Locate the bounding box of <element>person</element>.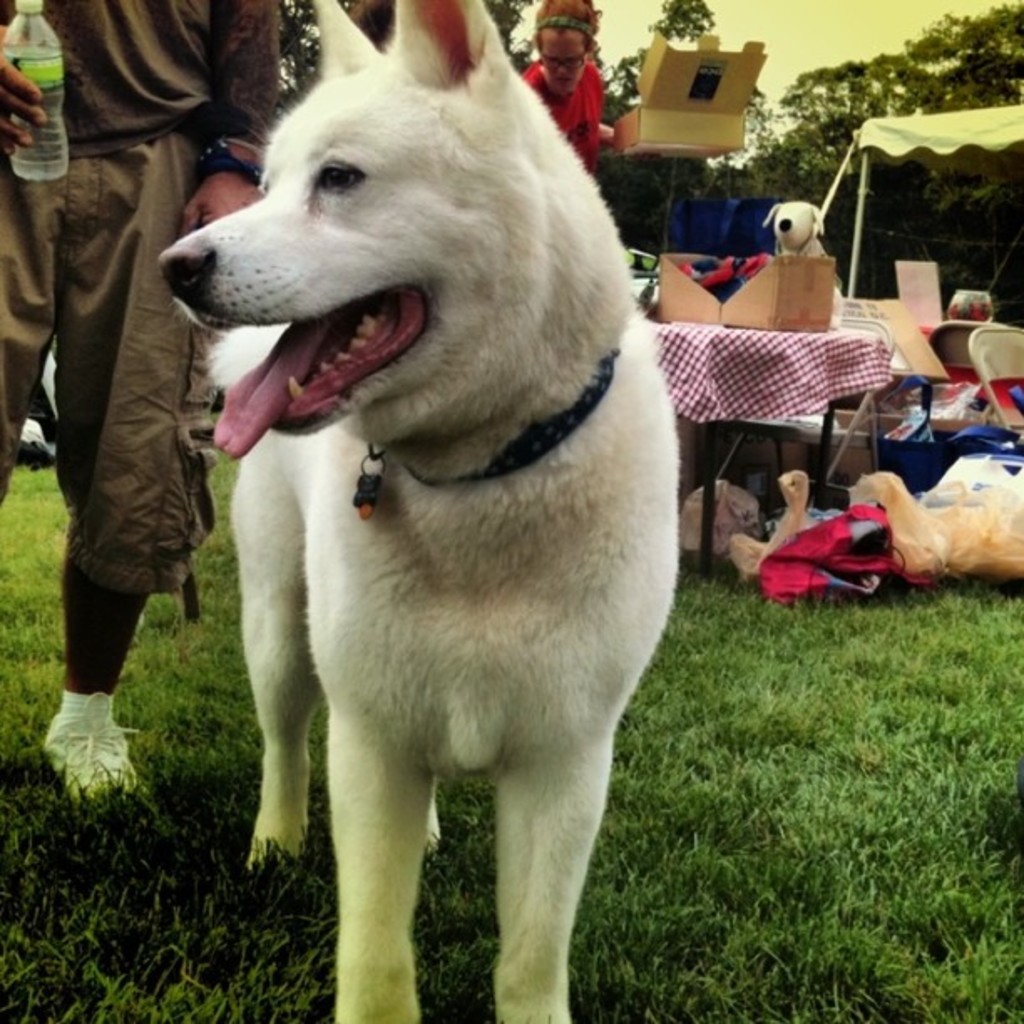
Bounding box: 0,0,279,798.
